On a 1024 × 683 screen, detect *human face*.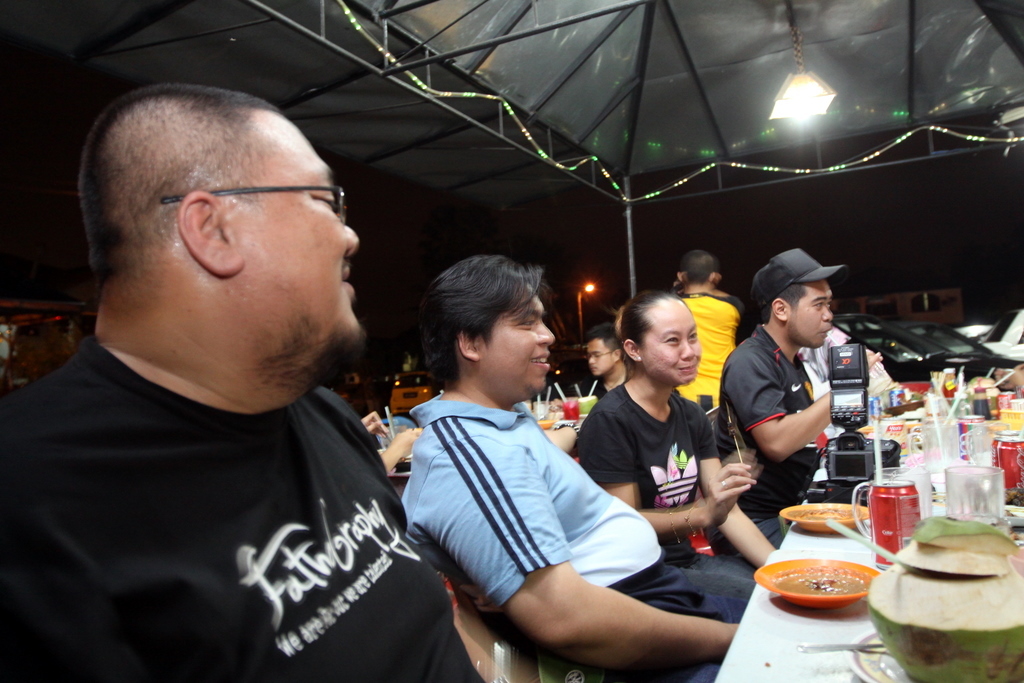
224/105/363/353.
